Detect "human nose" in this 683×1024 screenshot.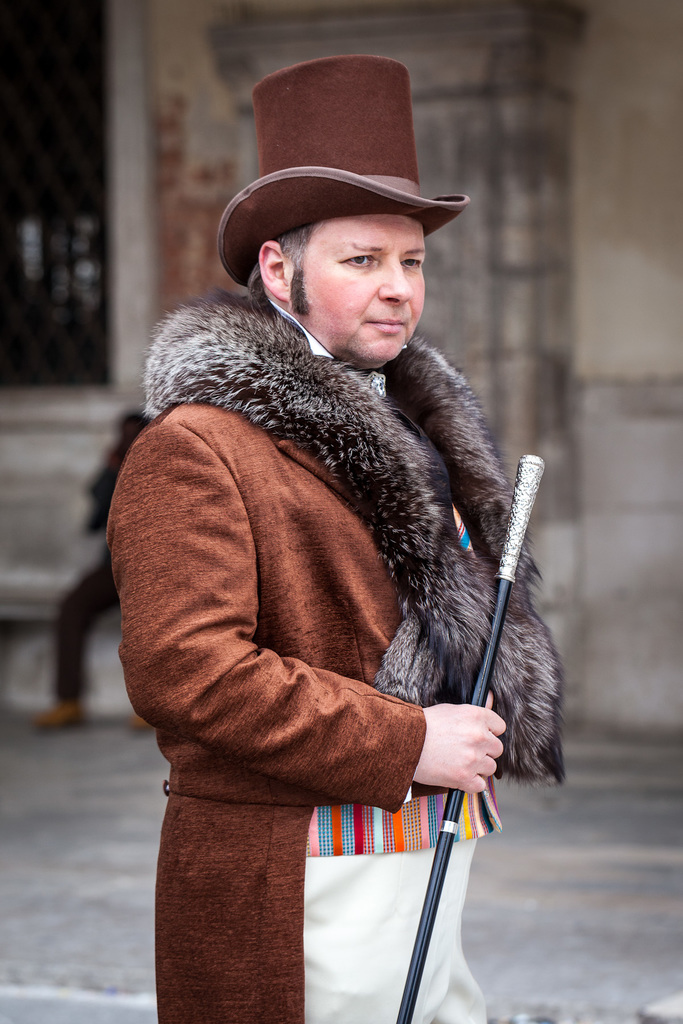
Detection: {"x1": 378, "y1": 256, "x2": 415, "y2": 306}.
